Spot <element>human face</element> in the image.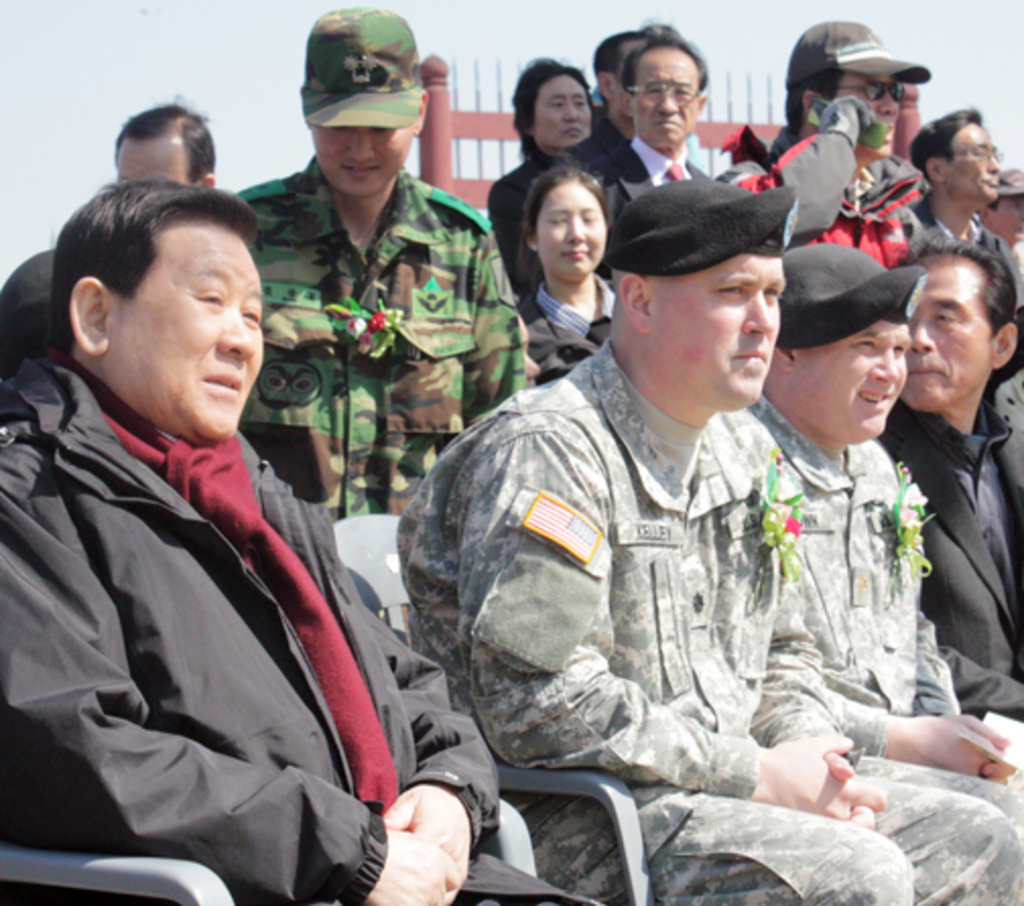
<element>human face</element> found at 632,41,705,156.
